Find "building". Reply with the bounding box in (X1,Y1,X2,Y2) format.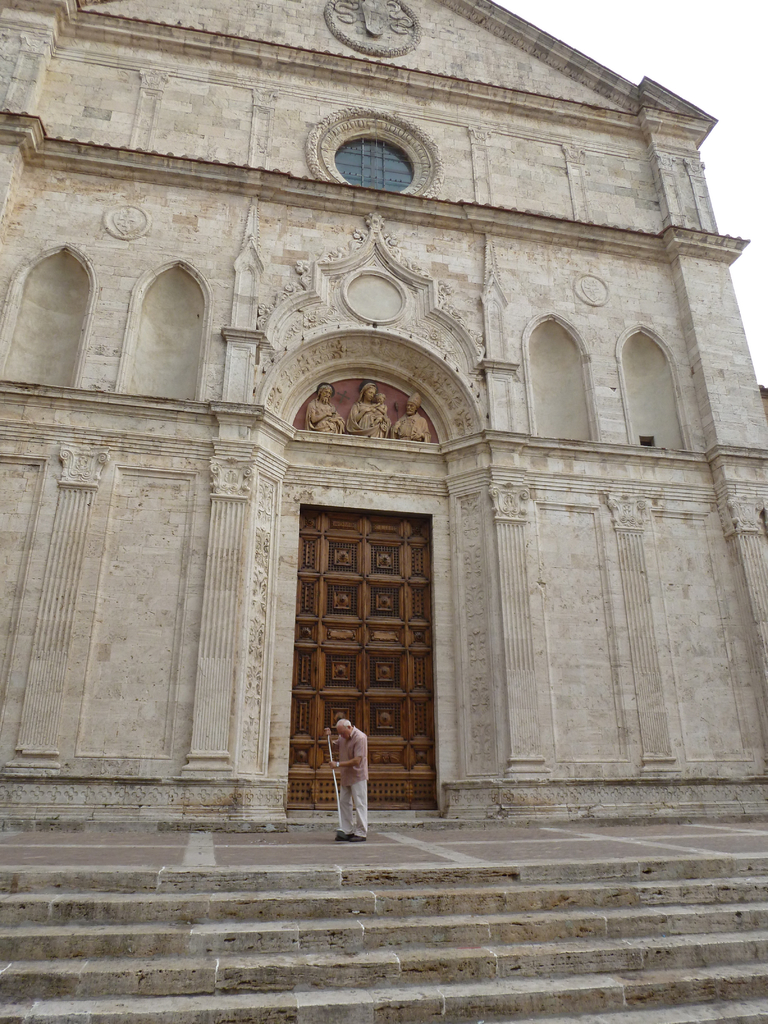
(0,1,767,1023).
